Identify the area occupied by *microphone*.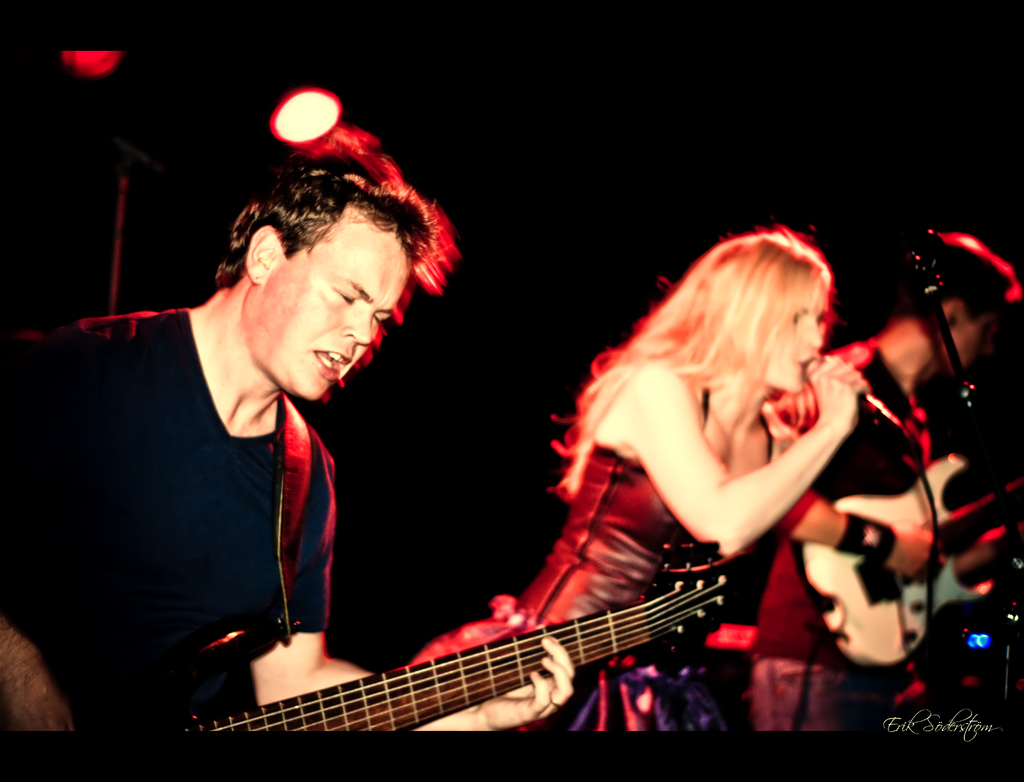
Area: locate(799, 356, 886, 417).
